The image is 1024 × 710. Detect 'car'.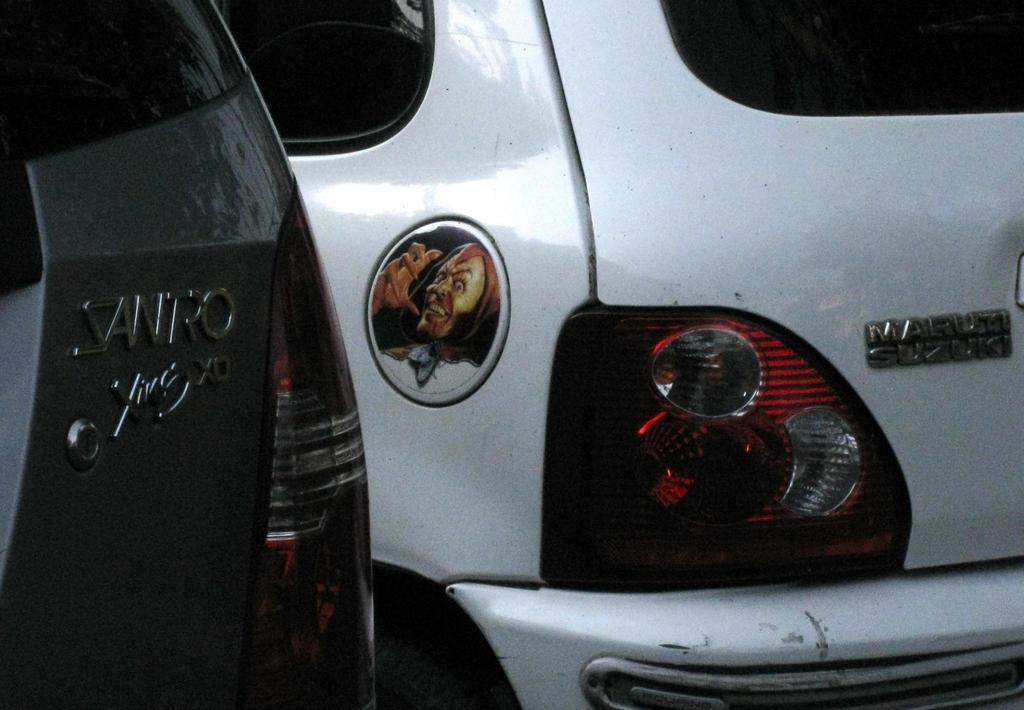
Detection: <region>0, 0, 1023, 709</region>.
